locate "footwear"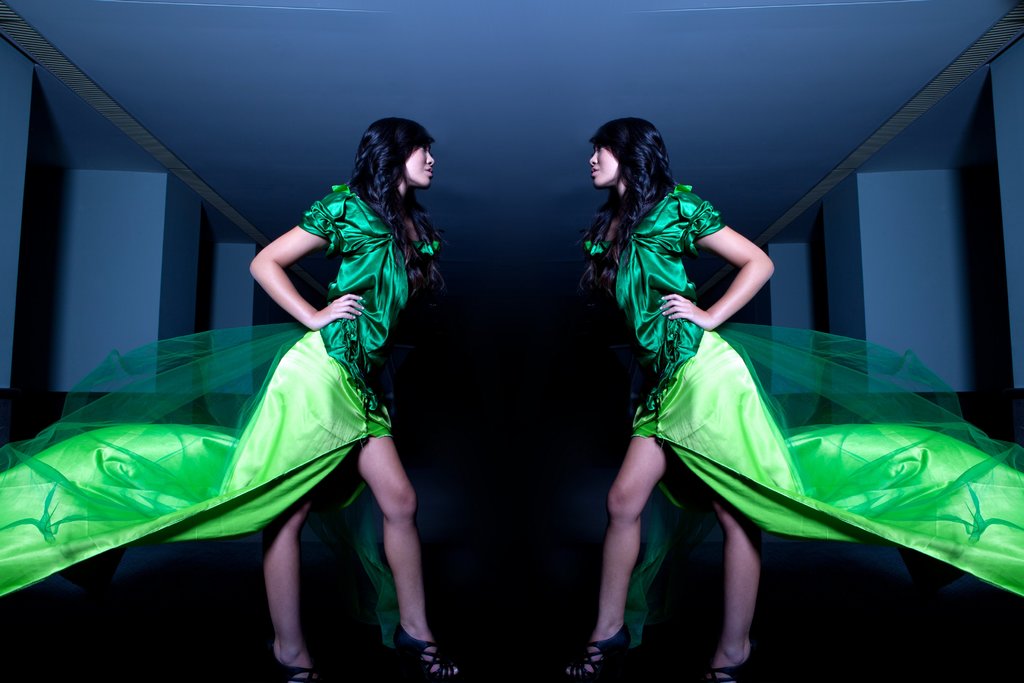
<box>390,620,465,682</box>
